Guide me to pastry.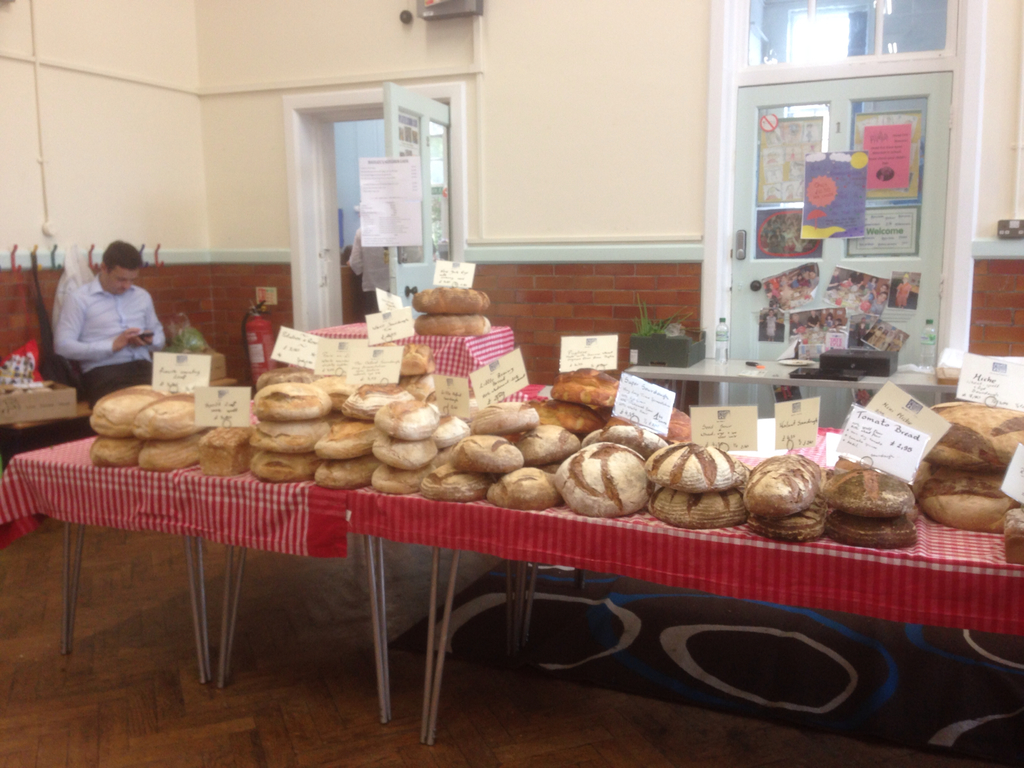
Guidance: (x1=571, y1=436, x2=665, y2=522).
